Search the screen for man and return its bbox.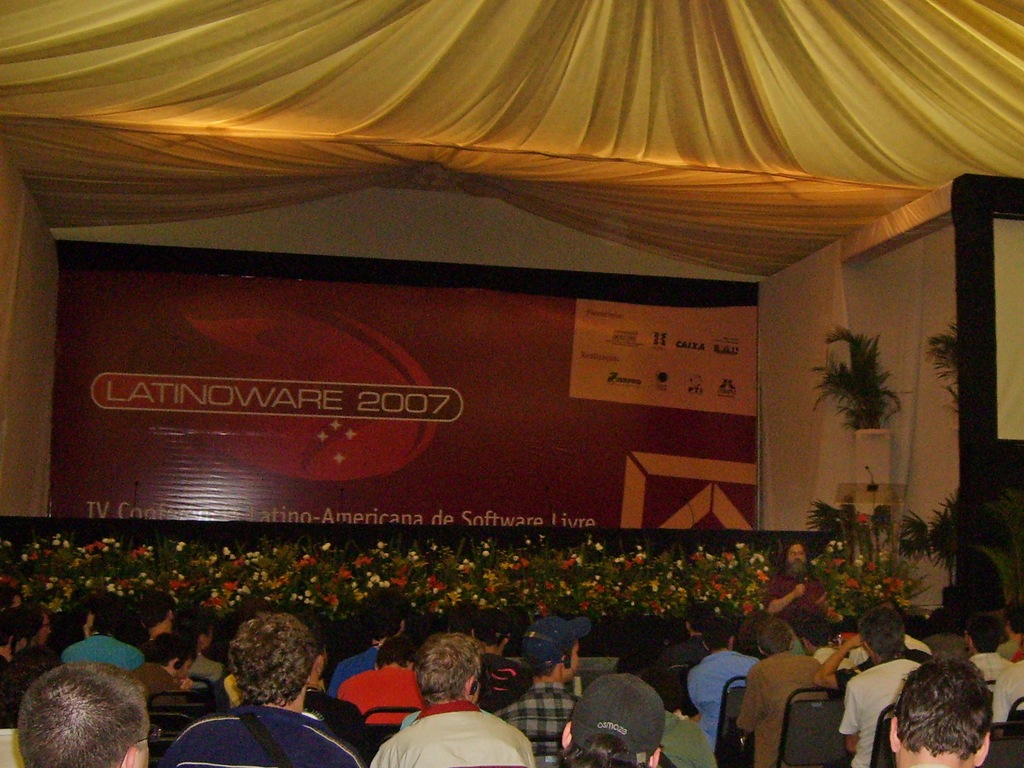
Found: (left=692, top=619, right=756, bottom=752).
